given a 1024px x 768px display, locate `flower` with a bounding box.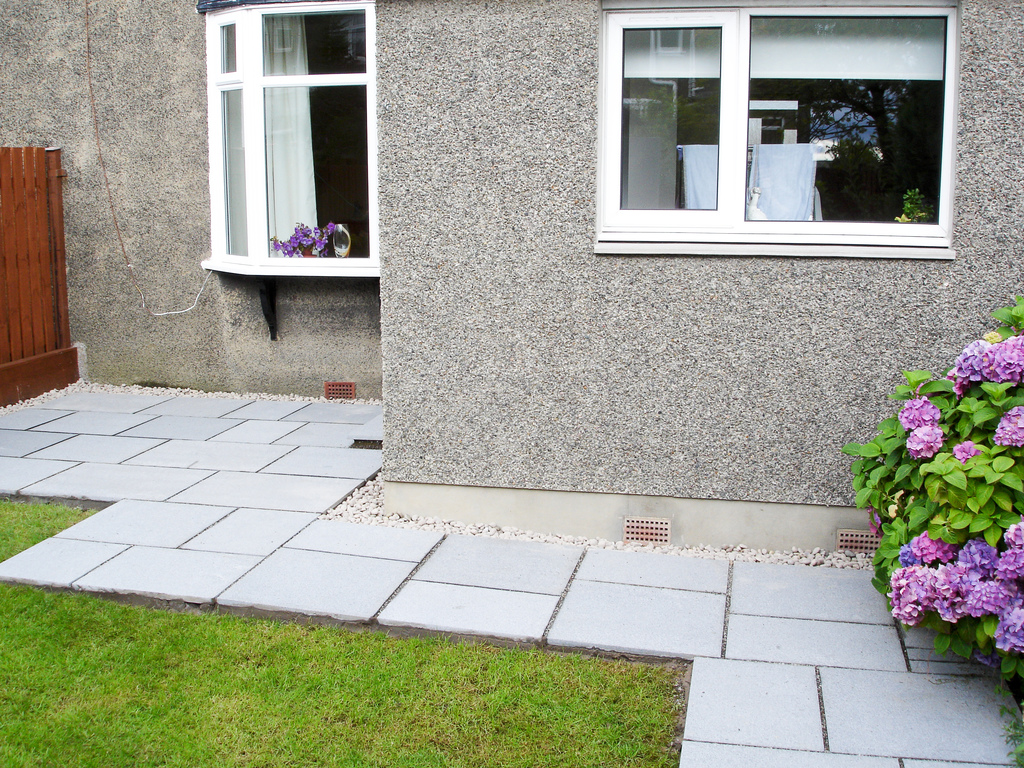
Located: [908, 531, 957, 563].
